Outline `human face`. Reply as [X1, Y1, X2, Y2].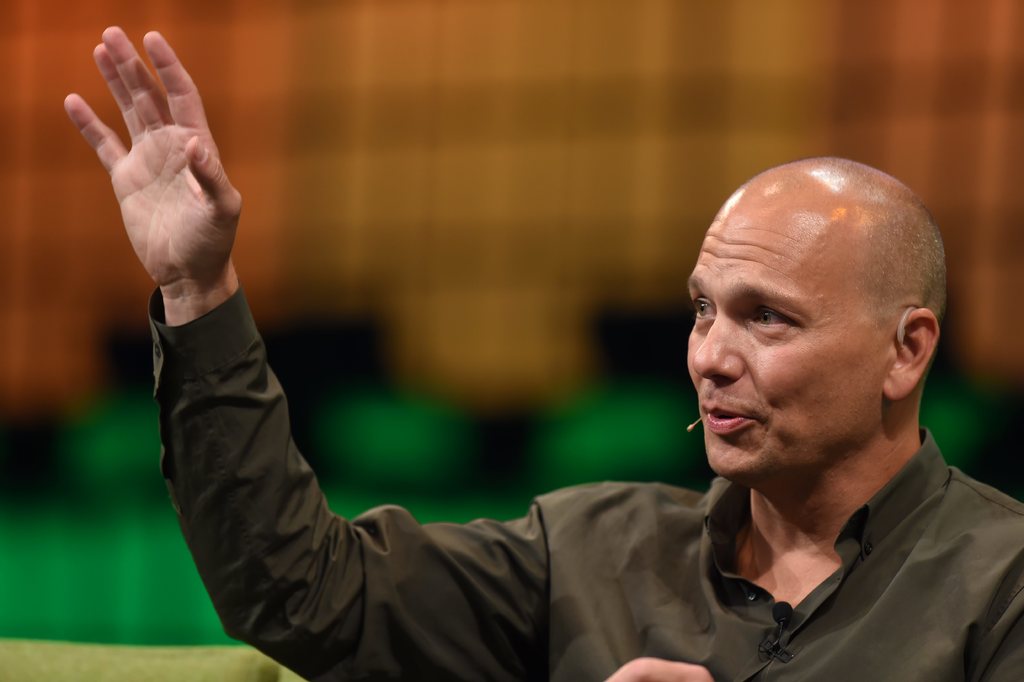
[691, 219, 880, 477].
